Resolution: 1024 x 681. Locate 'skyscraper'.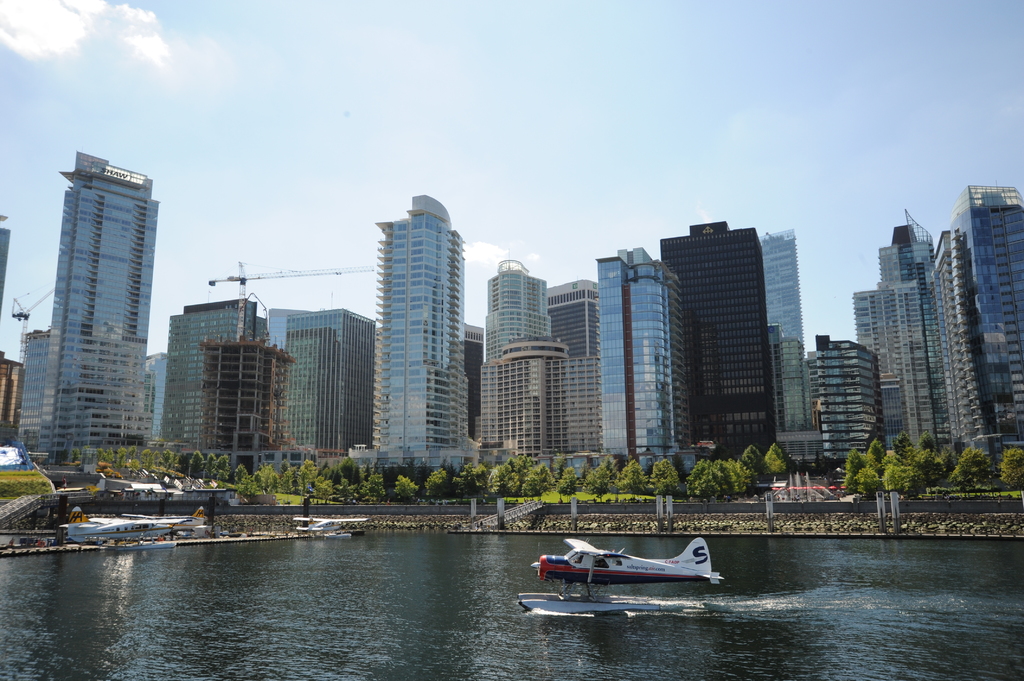
(x1=462, y1=323, x2=486, y2=448).
